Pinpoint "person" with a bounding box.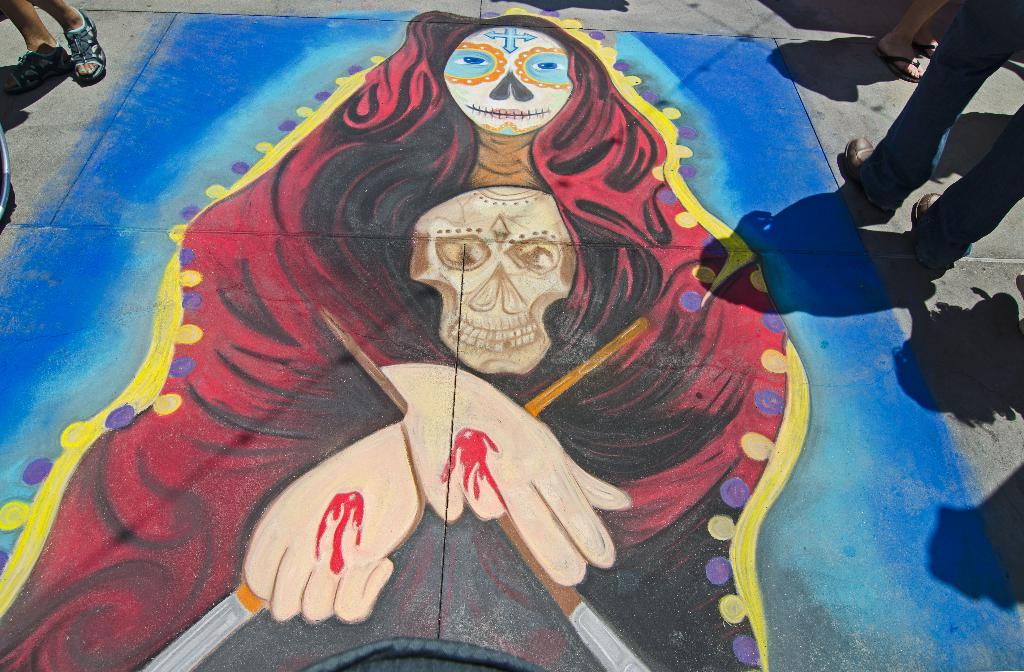
0,0,110,89.
